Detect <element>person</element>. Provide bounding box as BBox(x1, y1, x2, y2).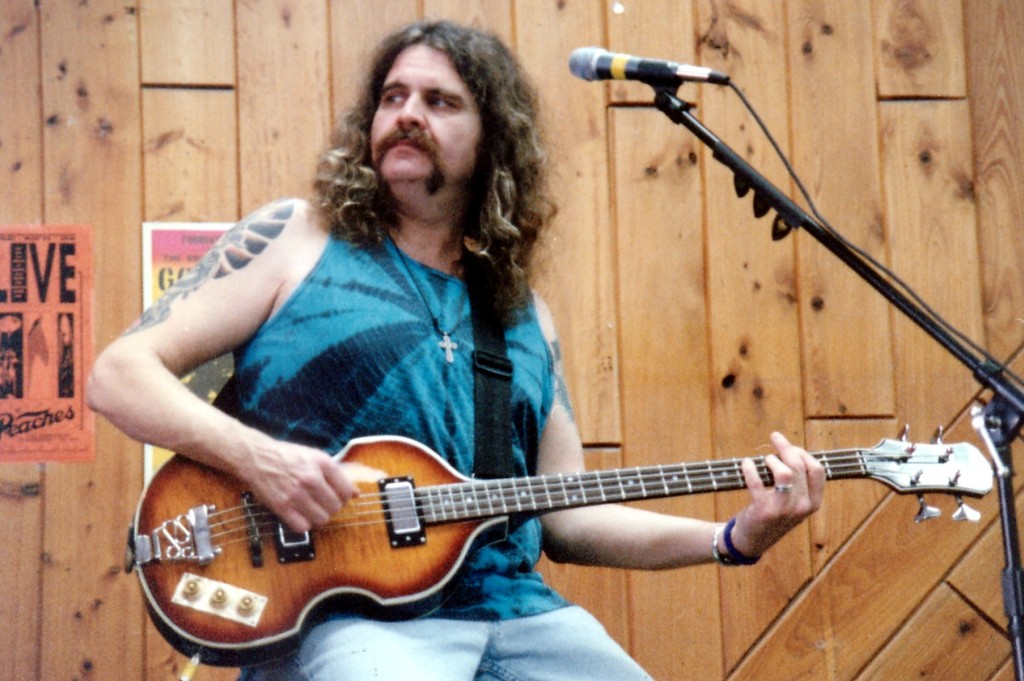
BBox(75, 23, 822, 680).
